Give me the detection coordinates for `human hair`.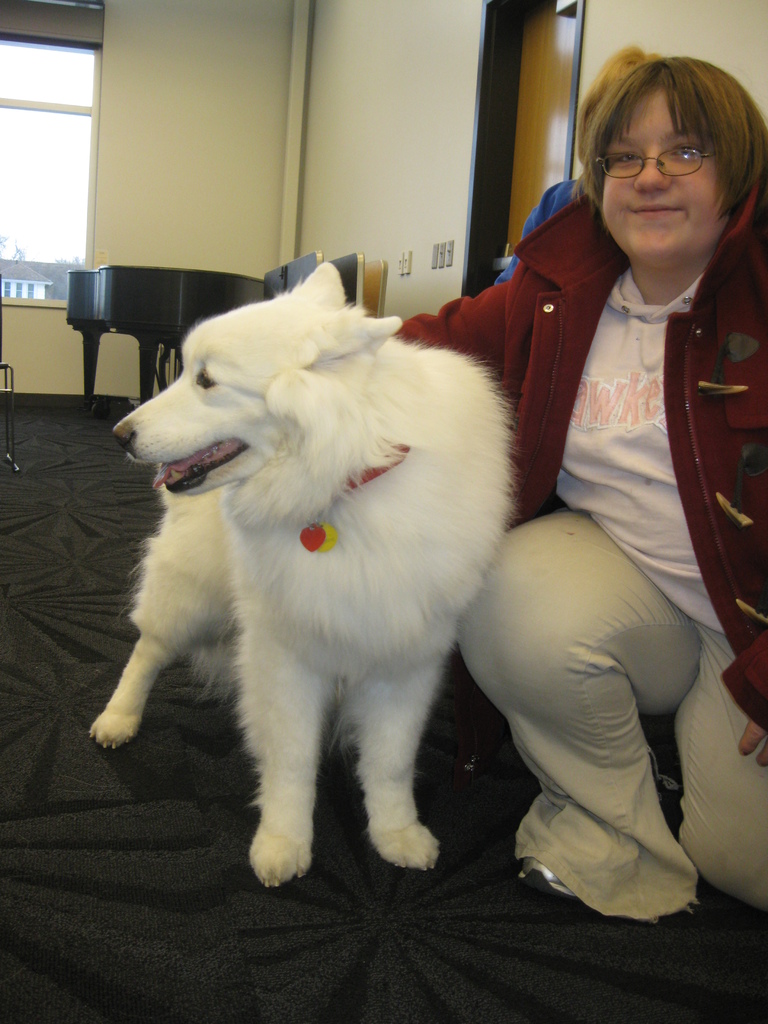
576,42,656,168.
